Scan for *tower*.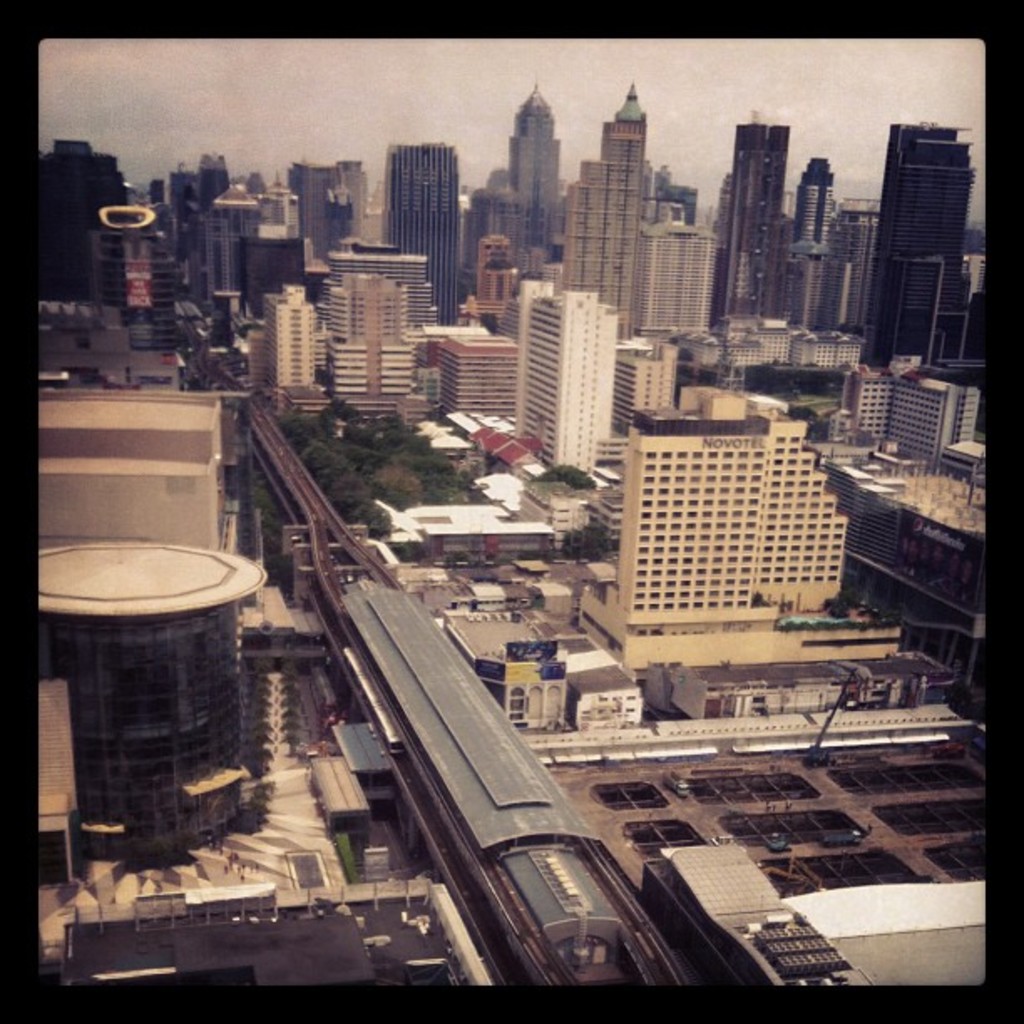
Scan result: bbox=[694, 120, 788, 340].
